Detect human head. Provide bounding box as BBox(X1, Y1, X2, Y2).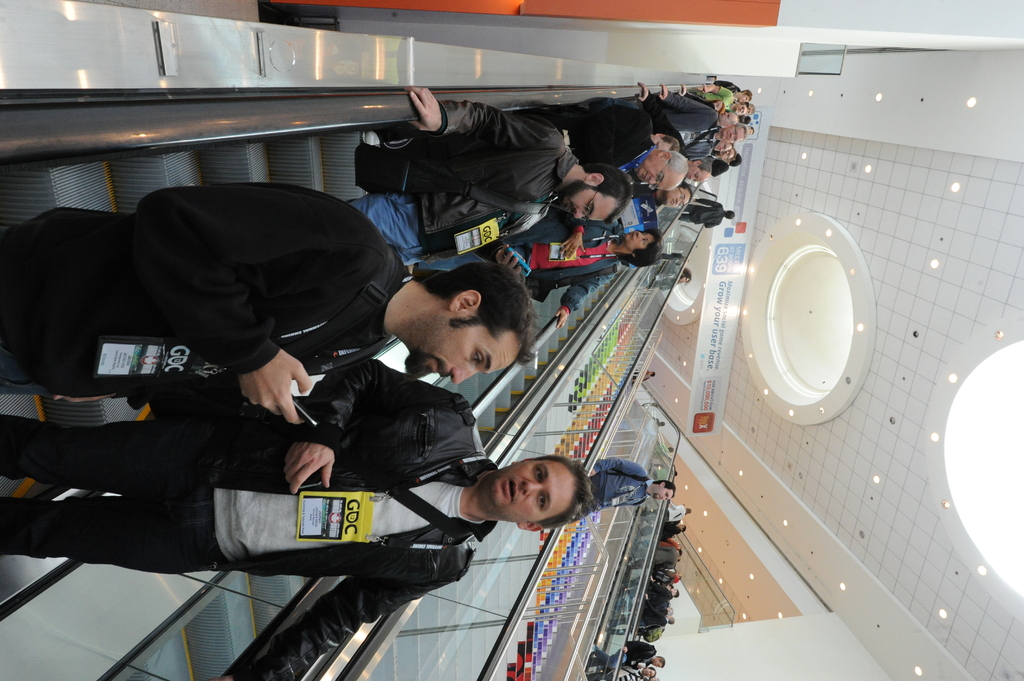
BBox(483, 461, 591, 539).
